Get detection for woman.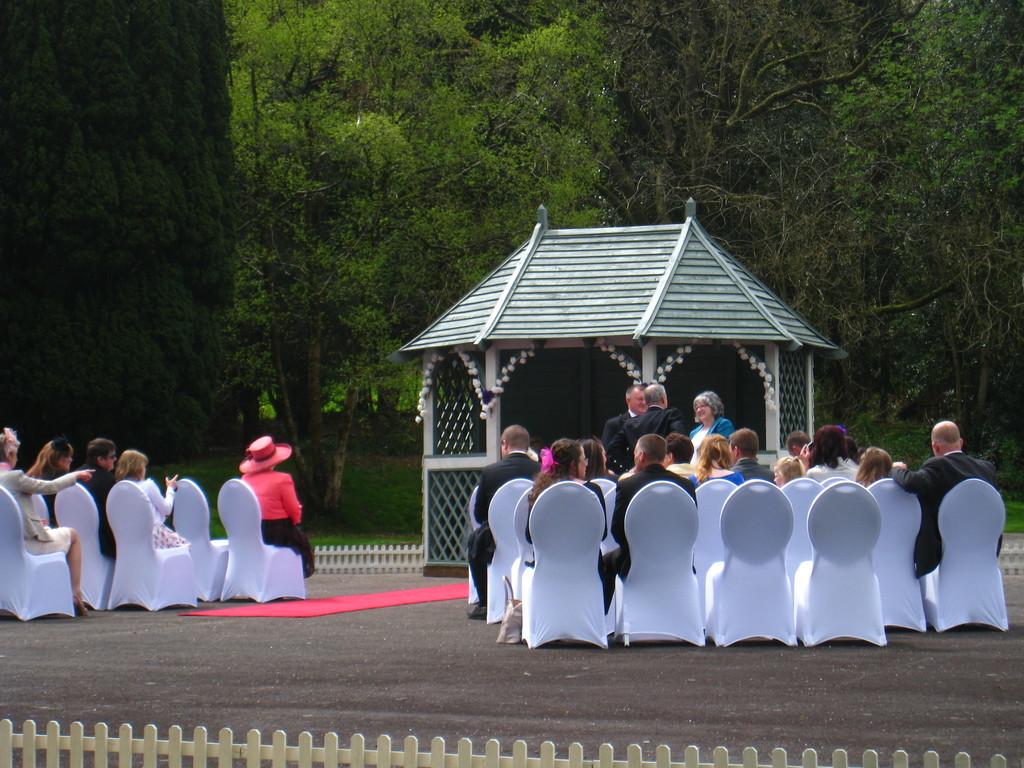
Detection: [8, 426, 94, 623].
